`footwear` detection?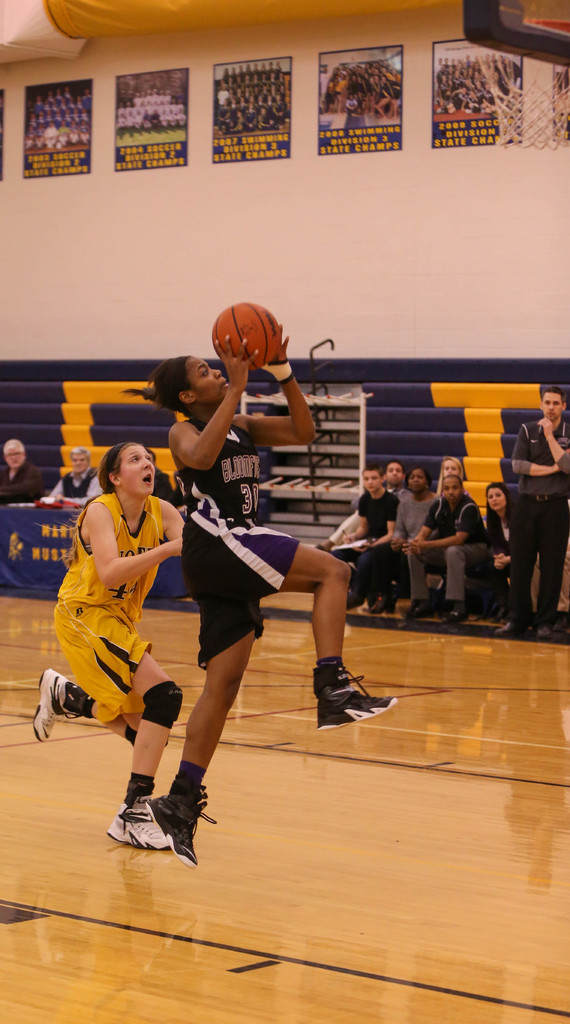
crop(33, 669, 86, 746)
